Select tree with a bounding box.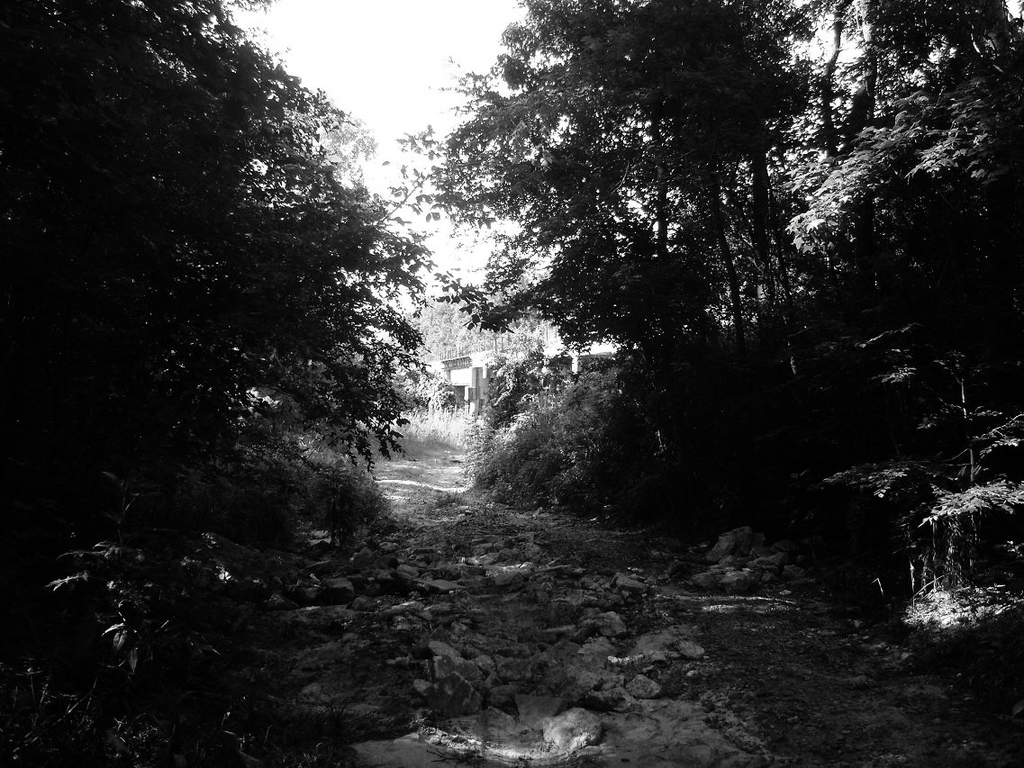
Rect(427, 6, 660, 351).
